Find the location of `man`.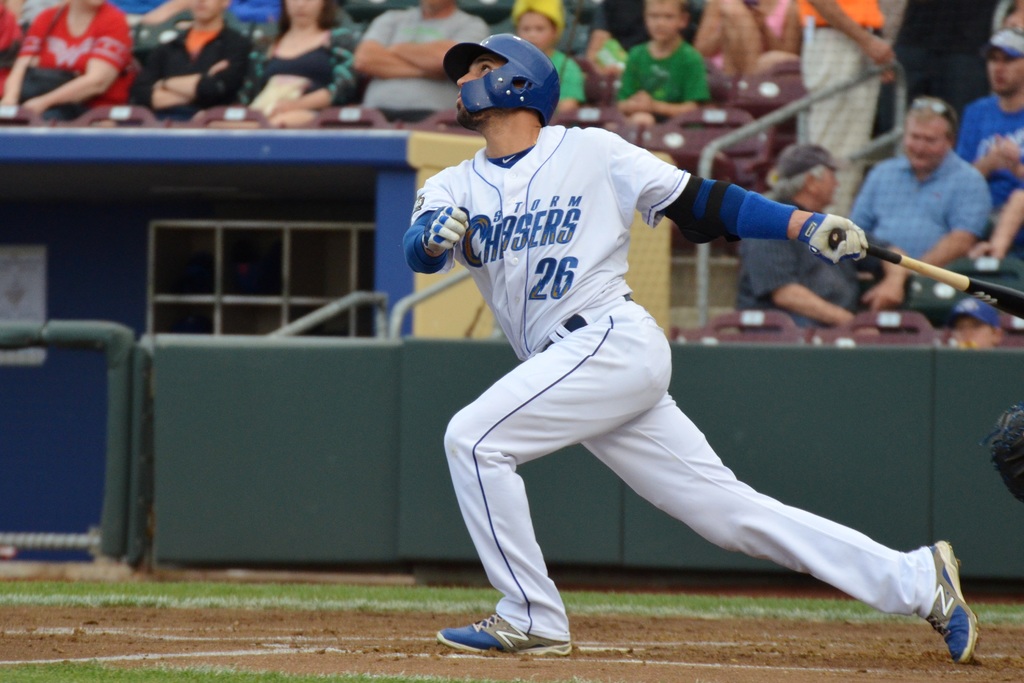
Location: 360/53/921/657.
